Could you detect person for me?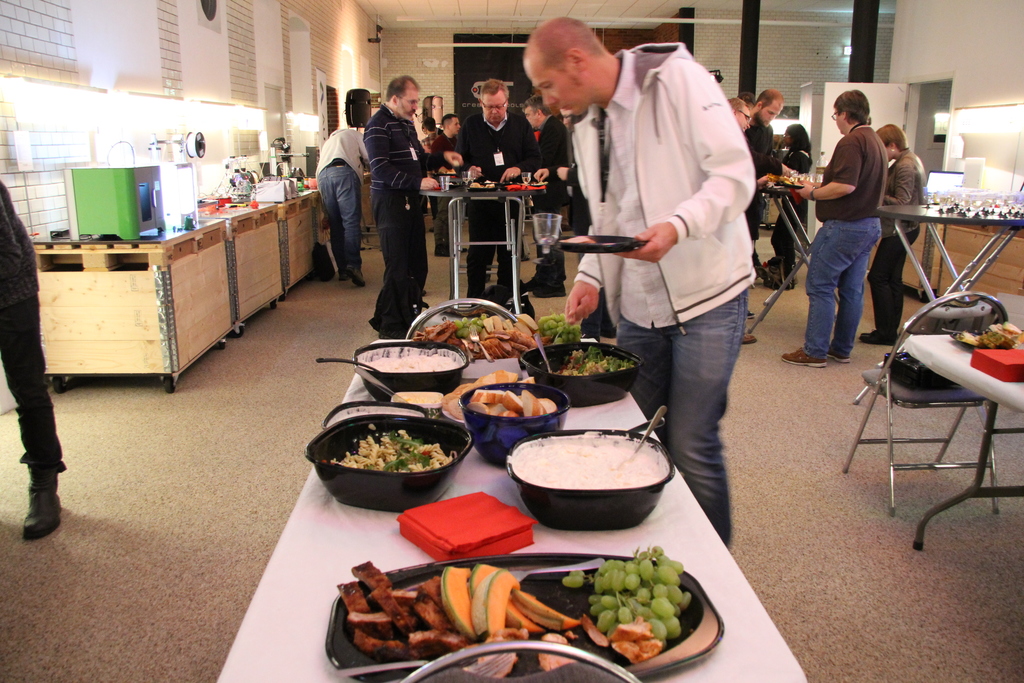
Detection result: rect(517, 95, 580, 304).
